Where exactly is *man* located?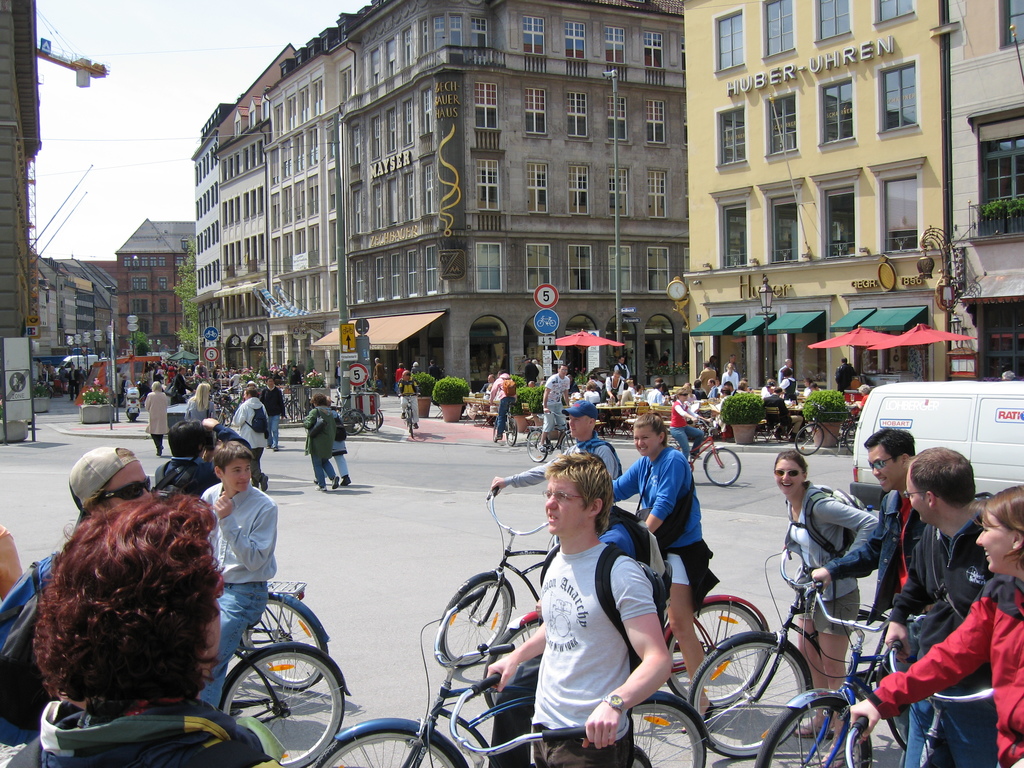
Its bounding box is box=[722, 362, 743, 392].
